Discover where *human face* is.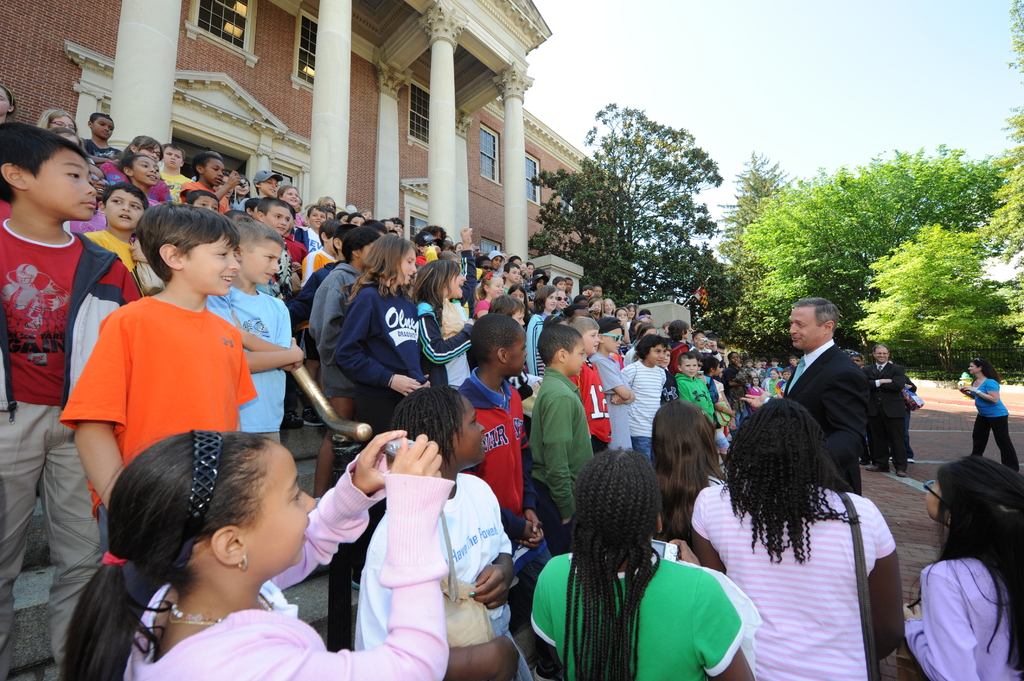
Discovered at [left=310, top=209, right=324, bottom=230].
